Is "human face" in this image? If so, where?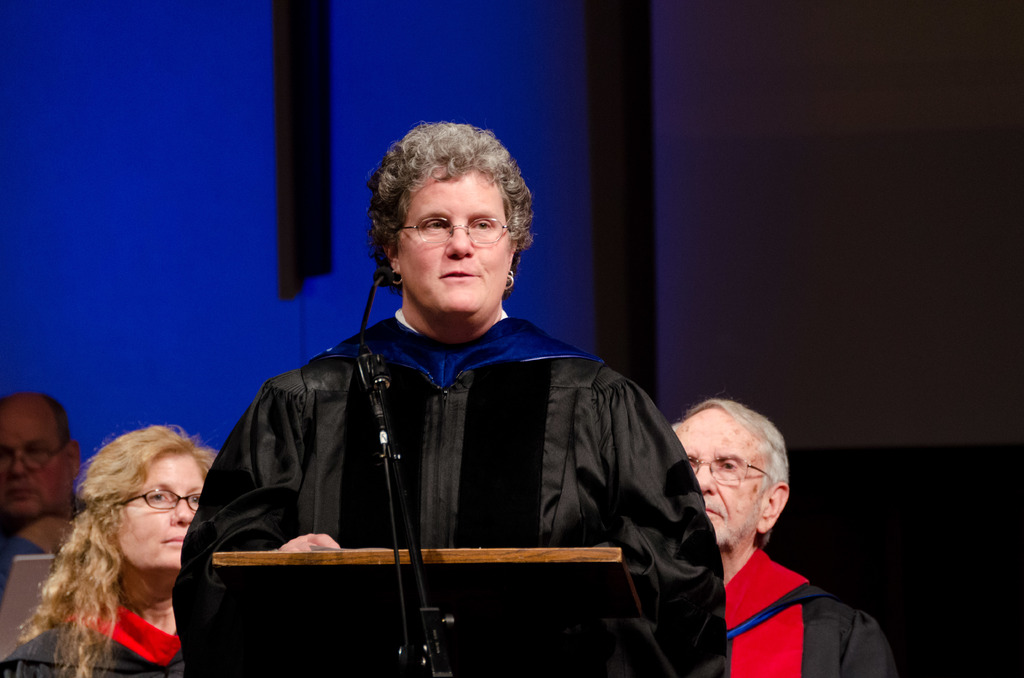
Yes, at 396, 166, 516, 315.
